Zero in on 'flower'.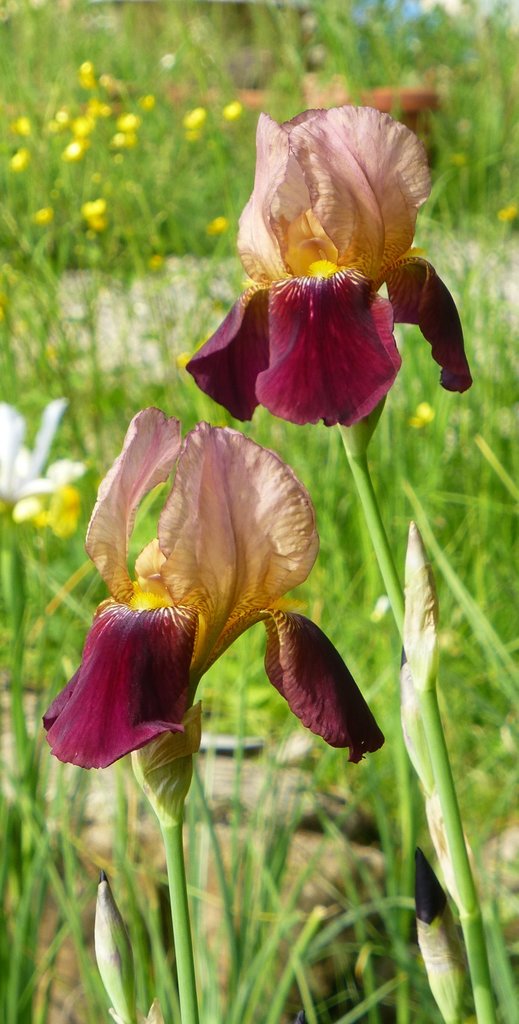
Zeroed in: 44, 404, 389, 780.
